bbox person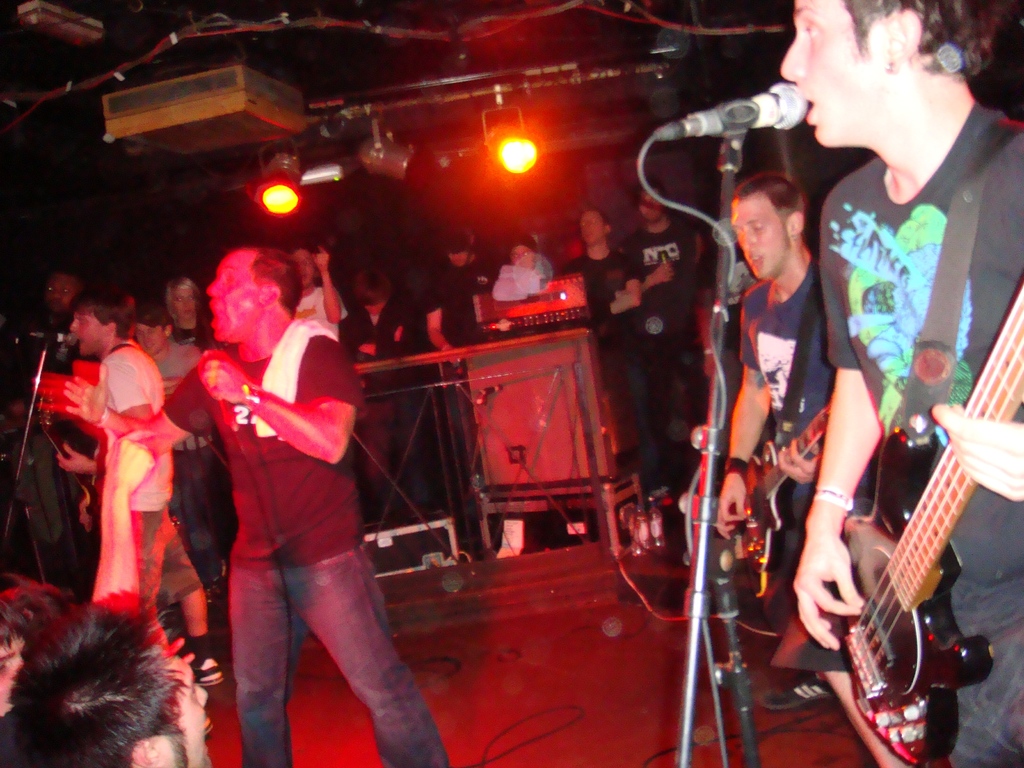
(x1=11, y1=598, x2=218, y2=765)
